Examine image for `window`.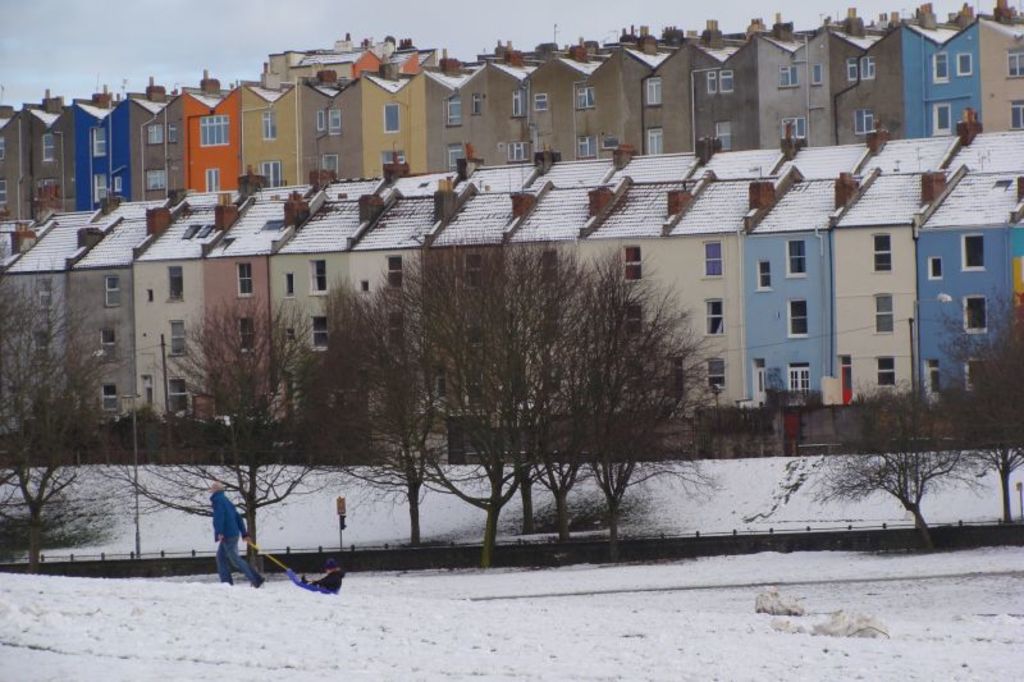
Examination result: [1005,44,1023,78].
